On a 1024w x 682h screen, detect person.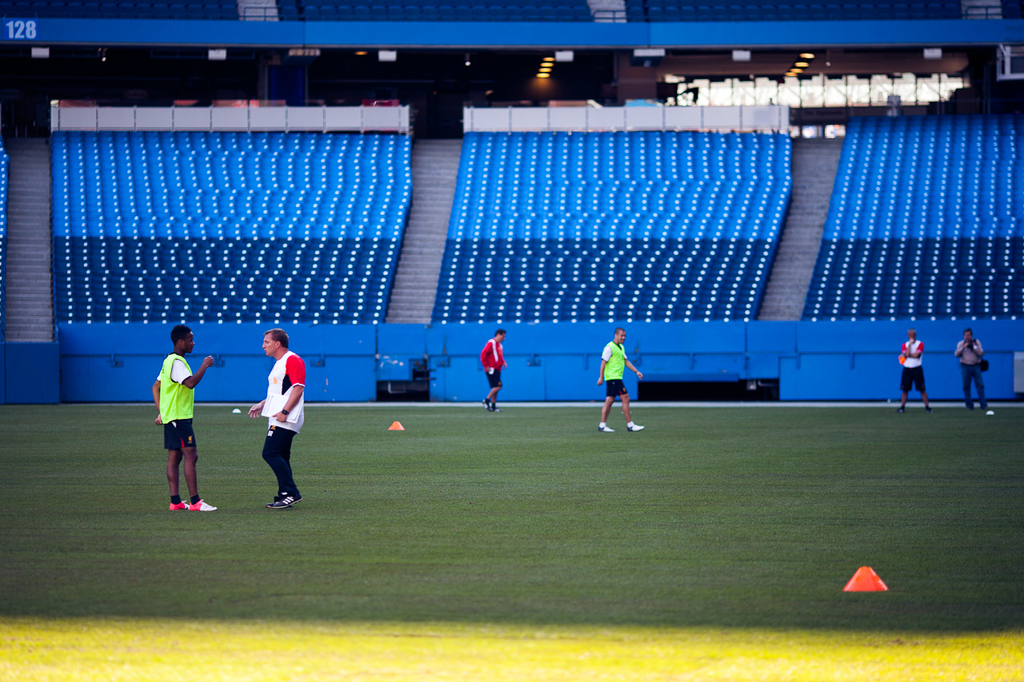
146, 313, 215, 522.
